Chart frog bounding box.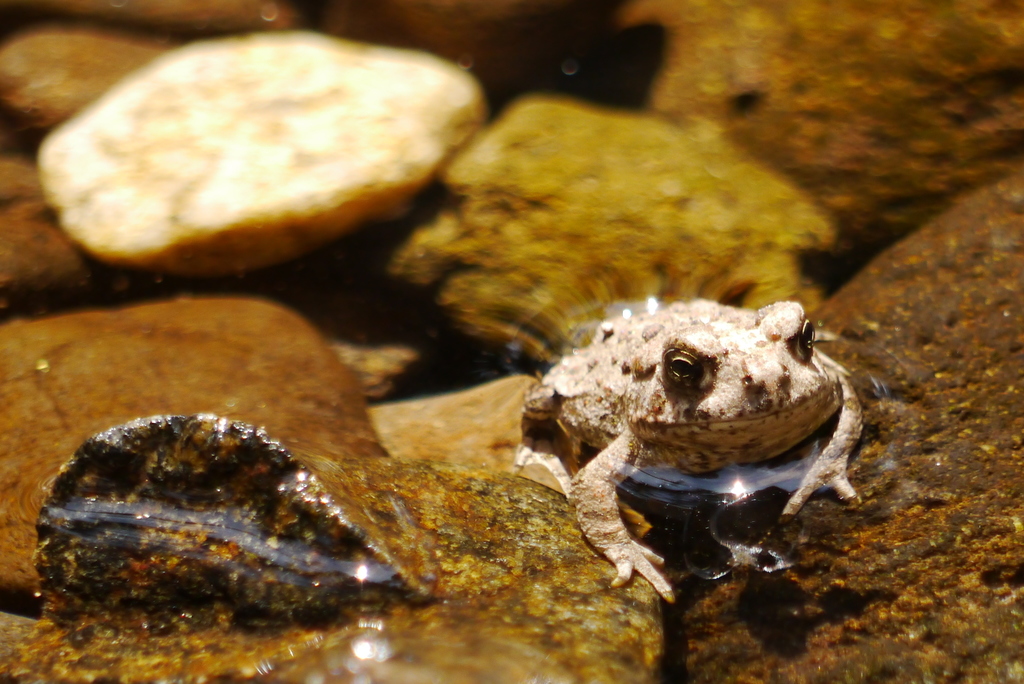
Charted: bbox=[512, 304, 867, 603].
